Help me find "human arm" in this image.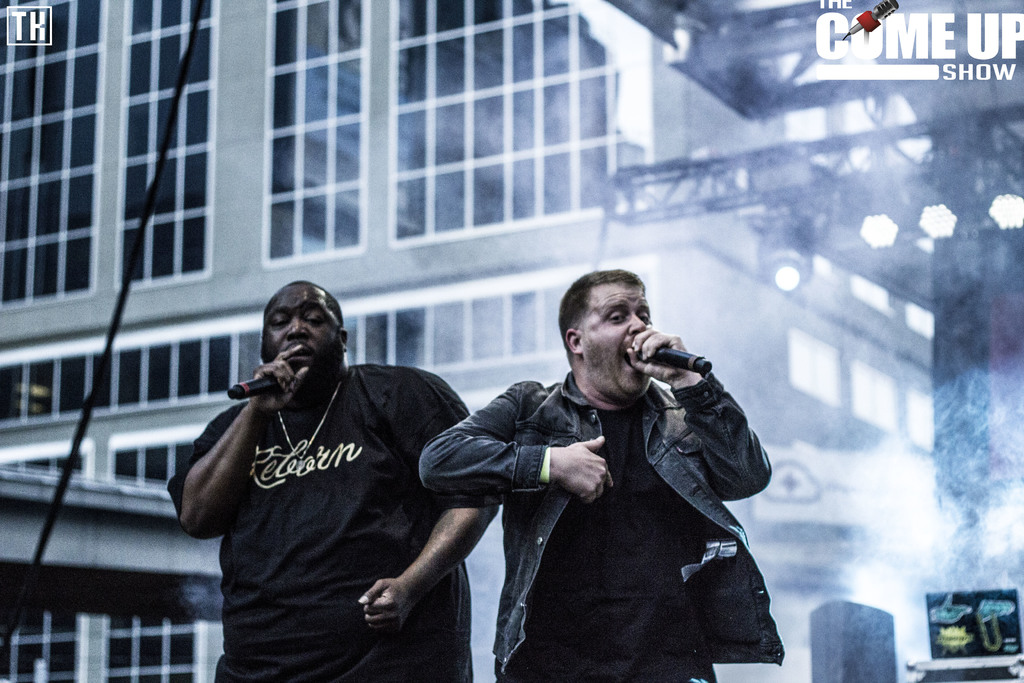
Found it: (x1=417, y1=377, x2=620, y2=505).
